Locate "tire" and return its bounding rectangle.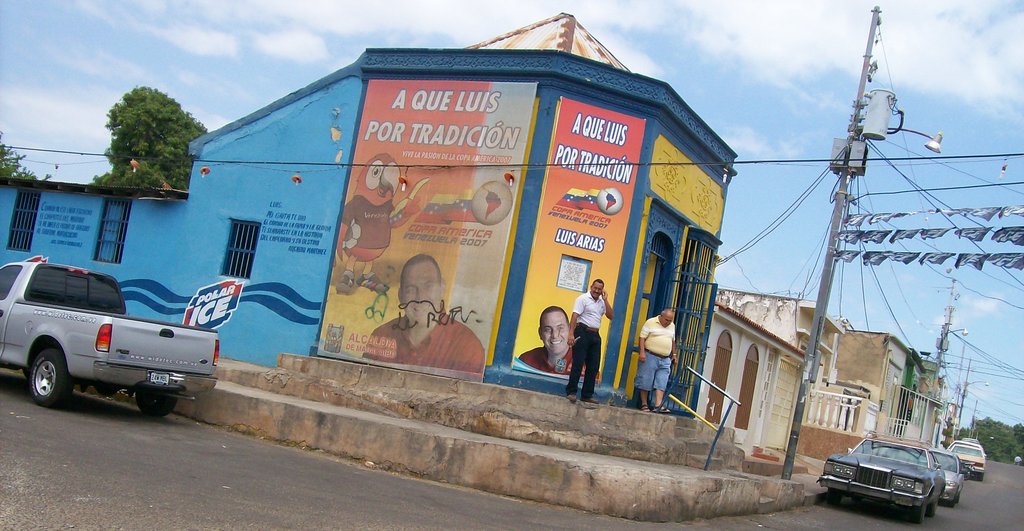
136 387 174 414.
